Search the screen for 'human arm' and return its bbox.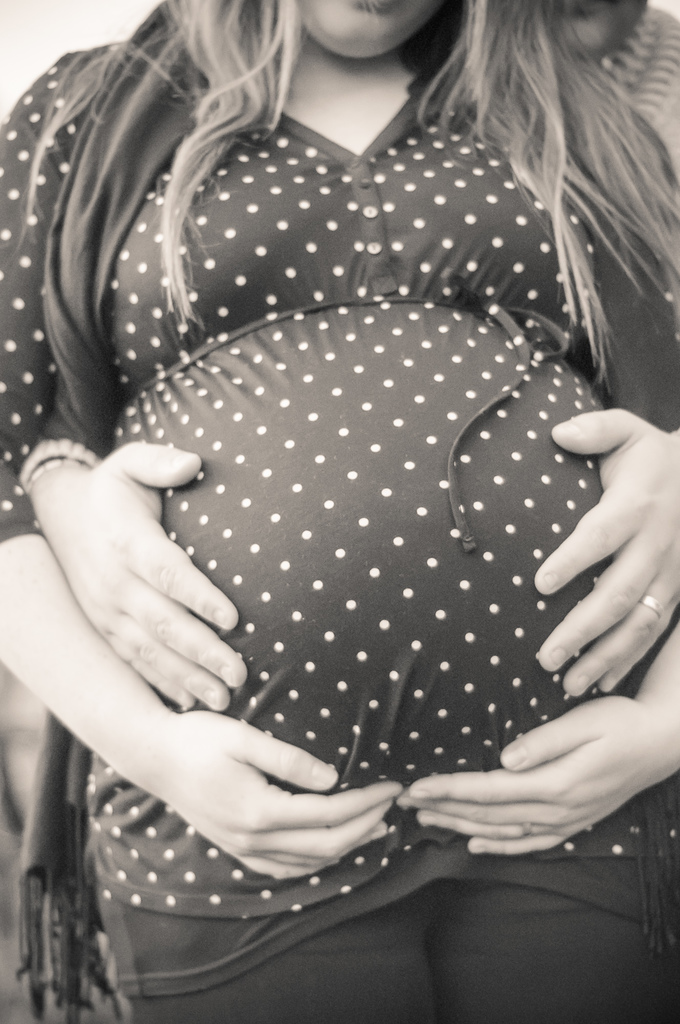
Found: (left=394, top=603, right=679, bottom=865).
